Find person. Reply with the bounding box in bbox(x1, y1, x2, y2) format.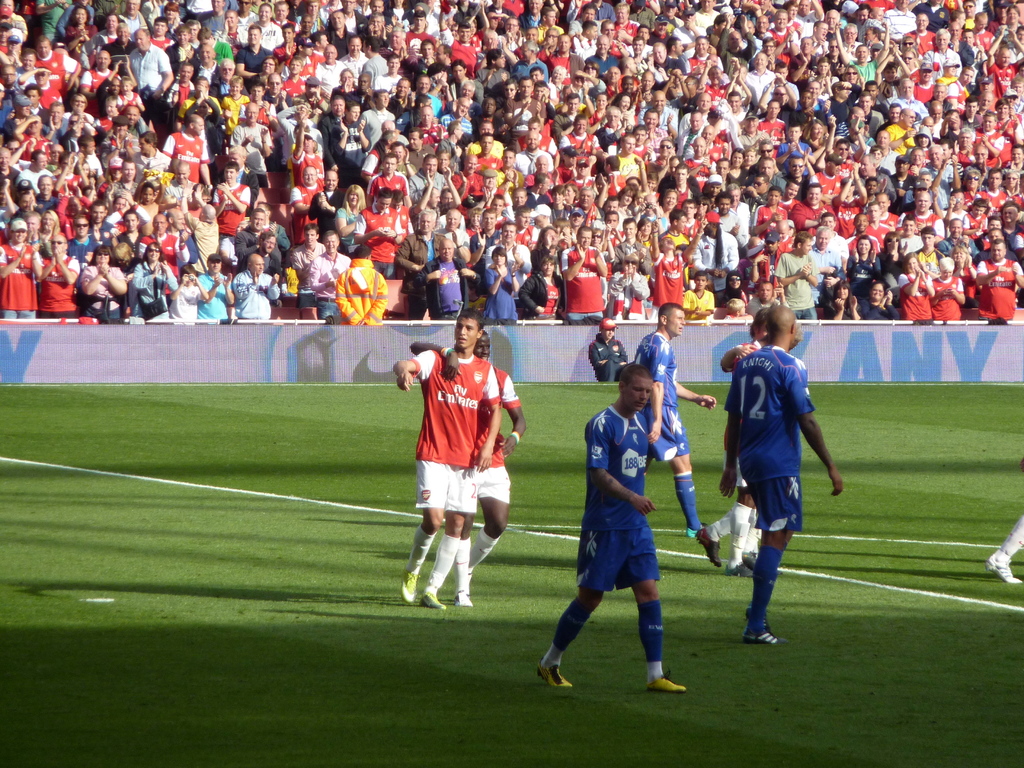
bbox(985, 513, 1023, 589).
